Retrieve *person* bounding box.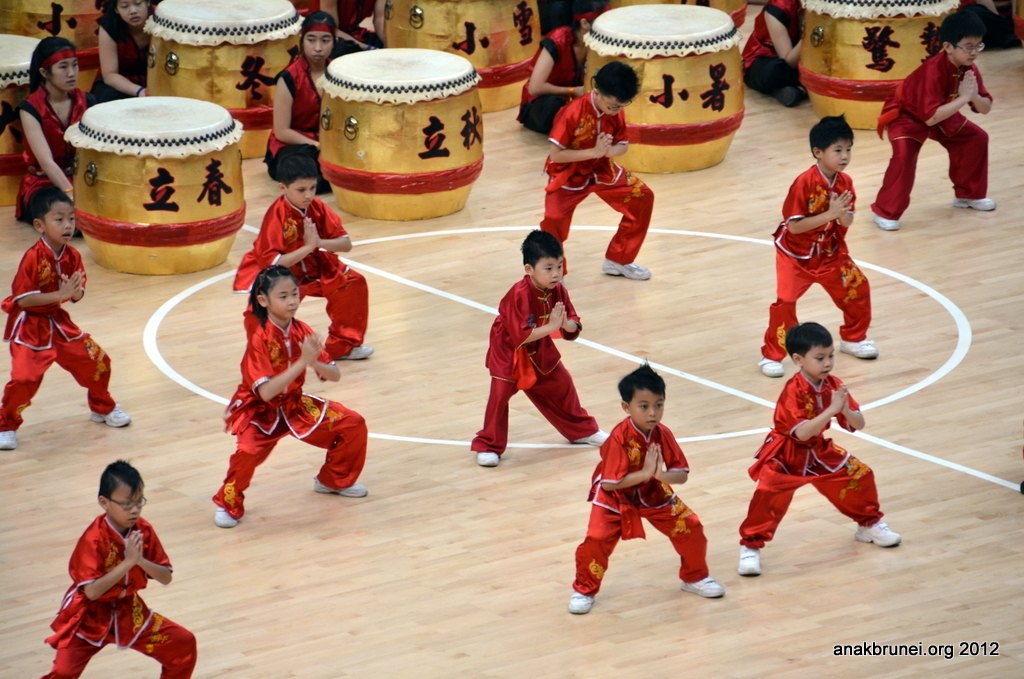
Bounding box: 739:0:805:112.
